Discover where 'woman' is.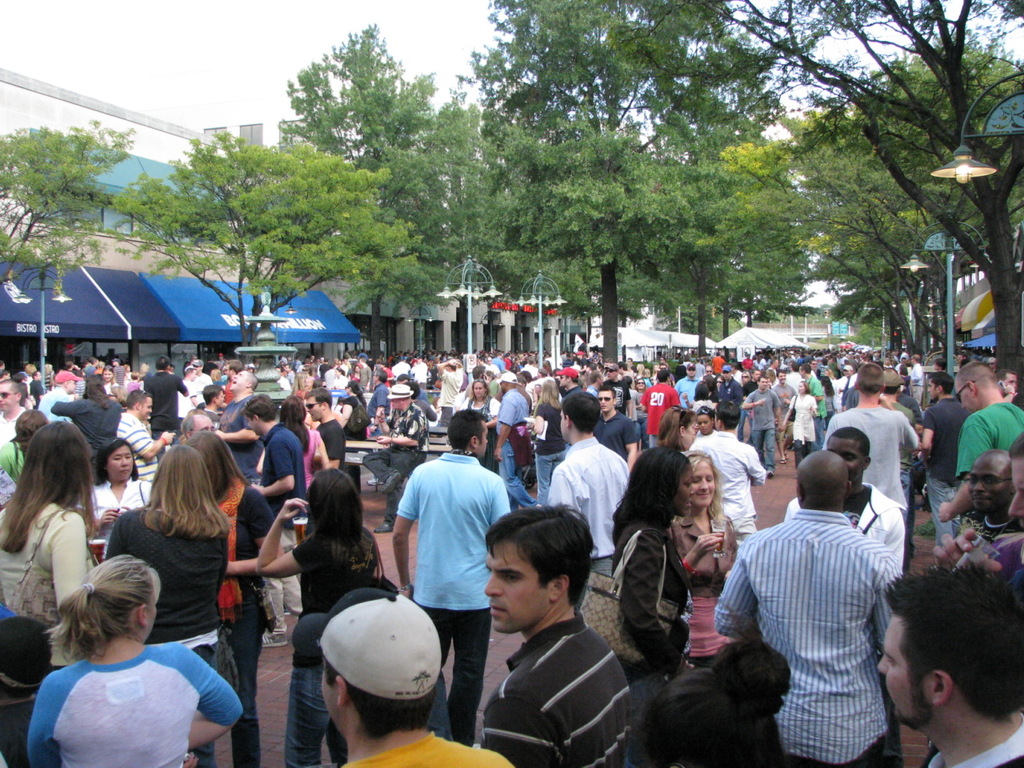
Discovered at (left=821, top=375, right=834, bottom=430).
